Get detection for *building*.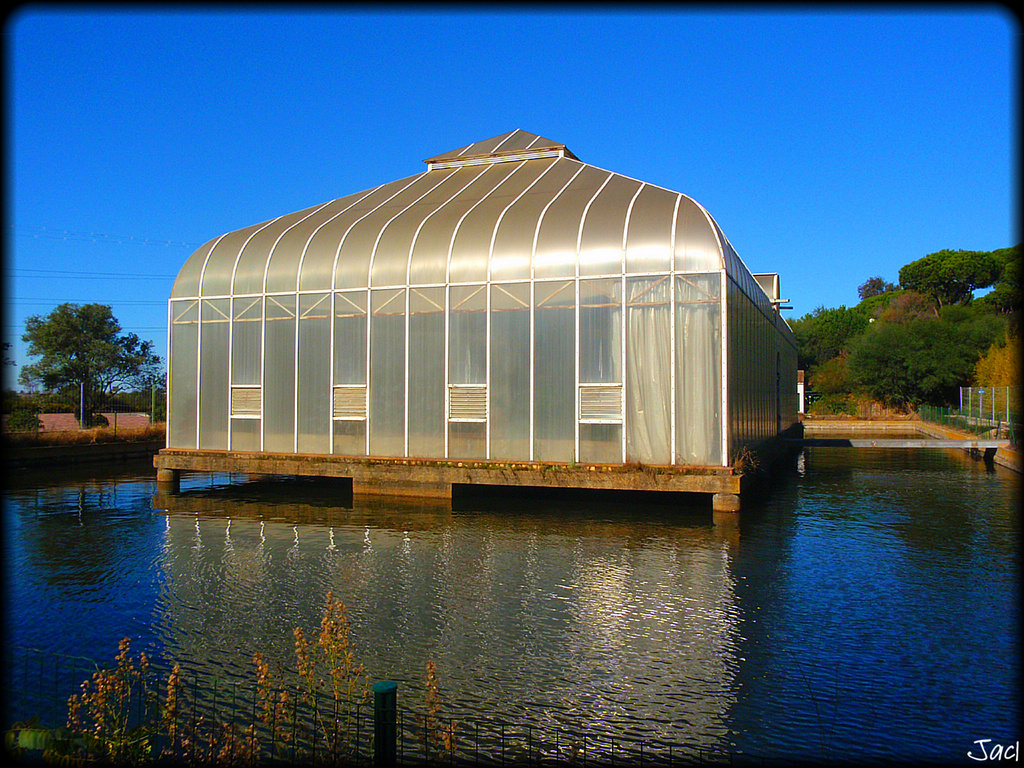
Detection: 149/126/809/516.
